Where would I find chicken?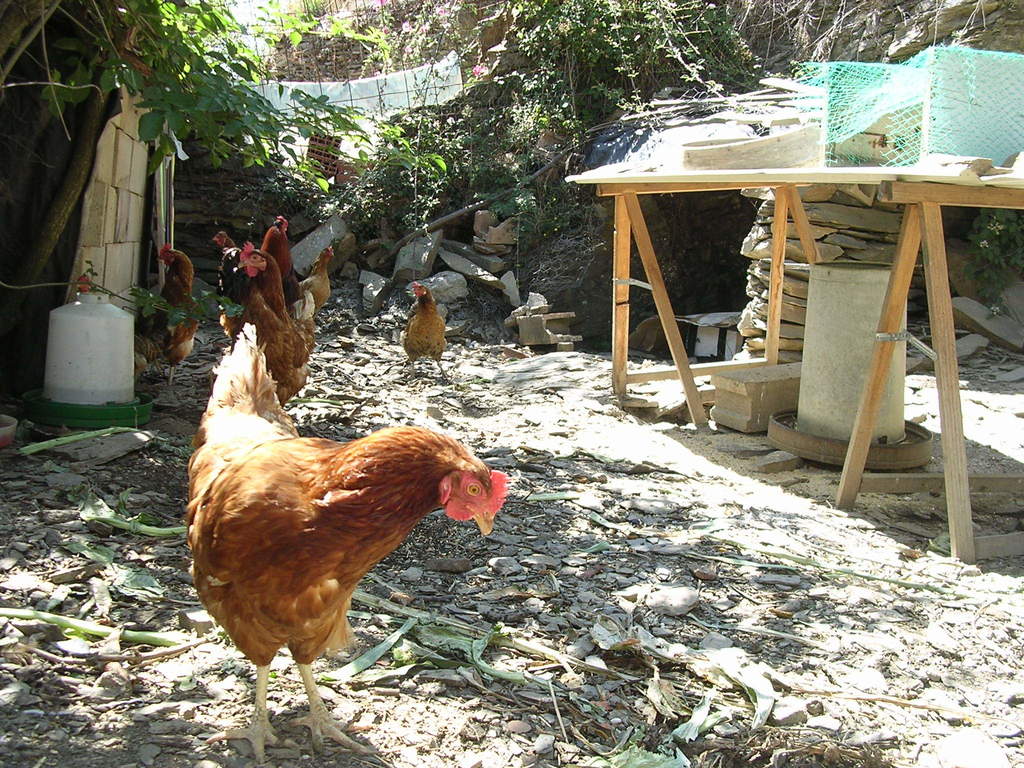
At 179, 324, 502, 757.
